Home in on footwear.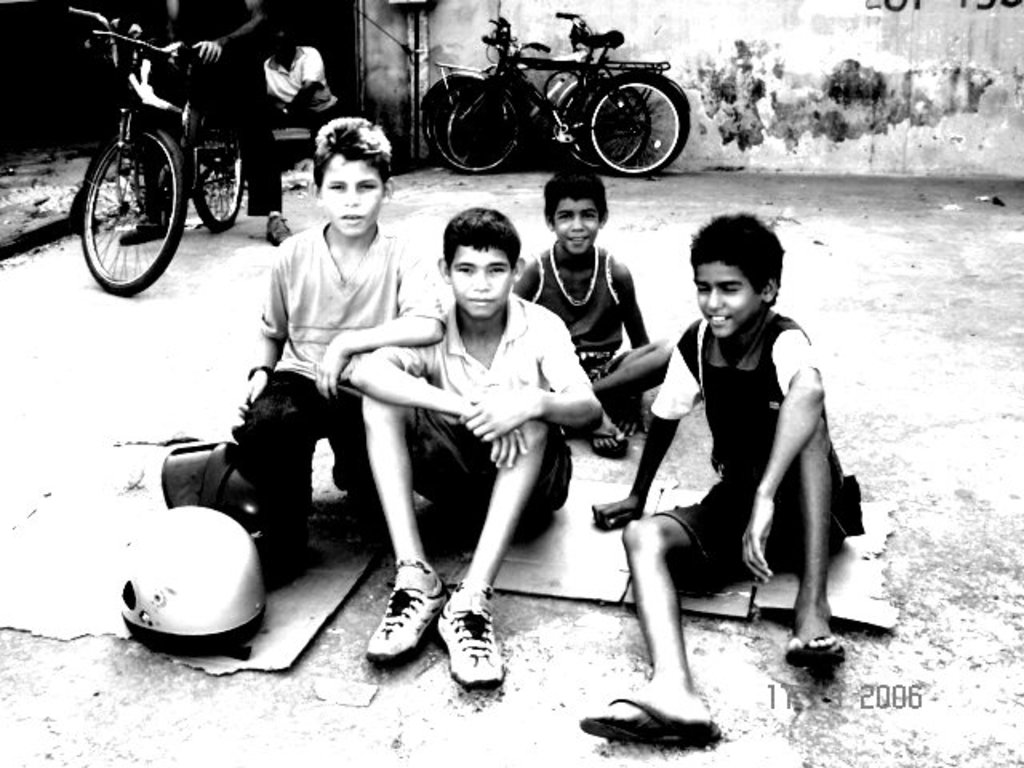
Homed in at pyautogui.locateOnScreen(267, 216, 291, 243).
